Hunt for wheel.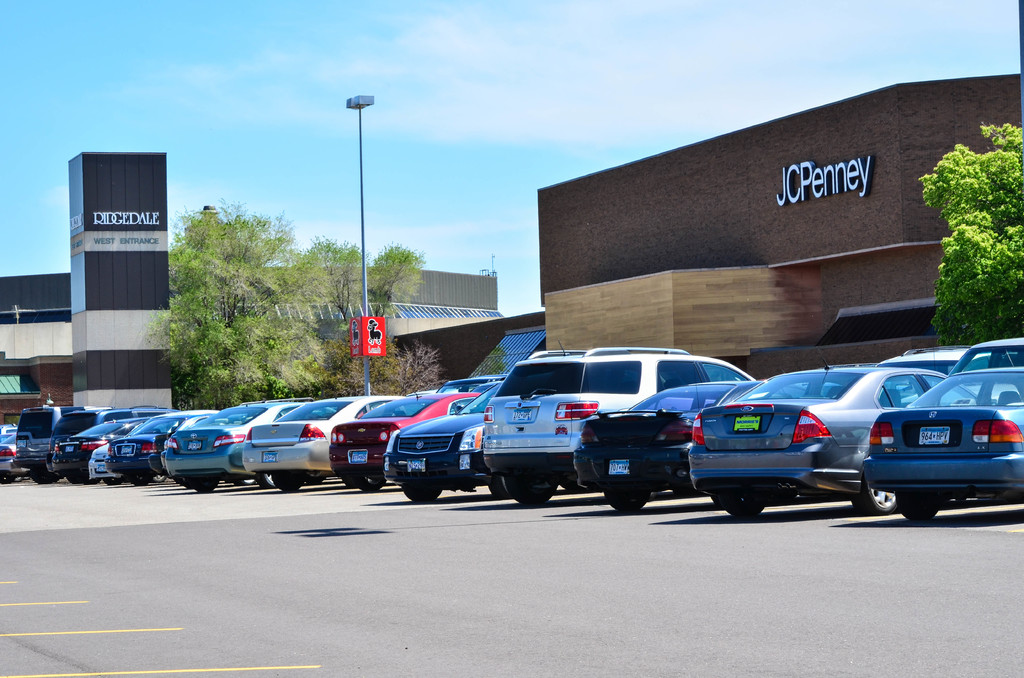
Hunted down at (30, 466, 50, 483).
